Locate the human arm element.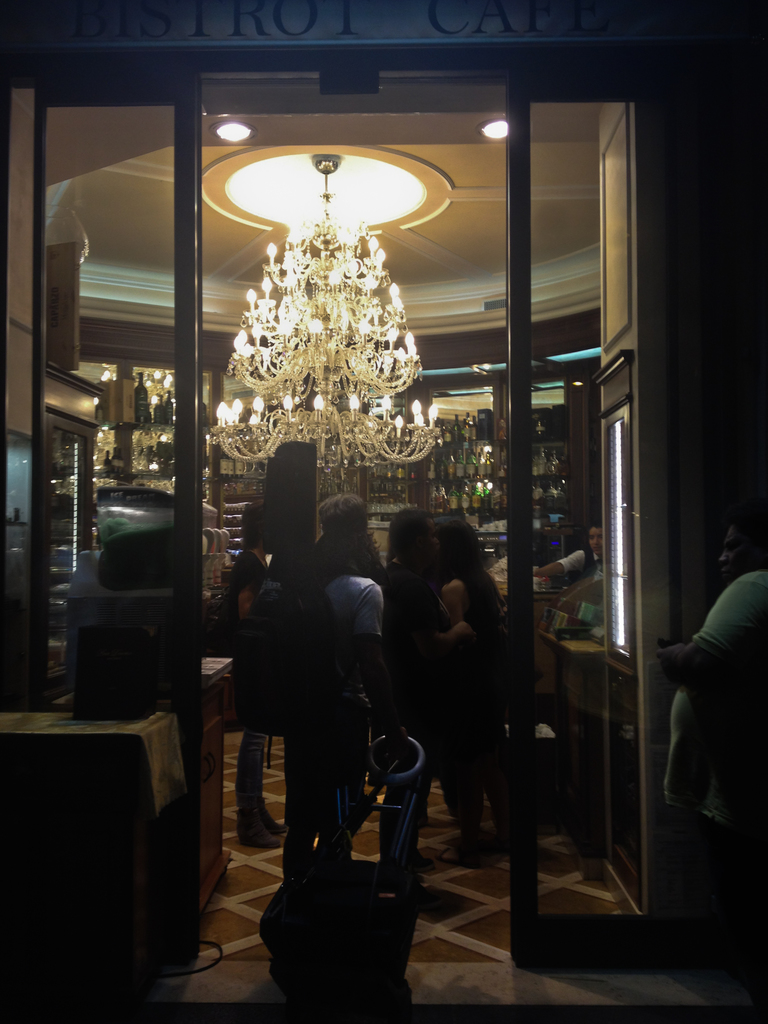
Element bbox: <box>255,579,319,655</box>.
